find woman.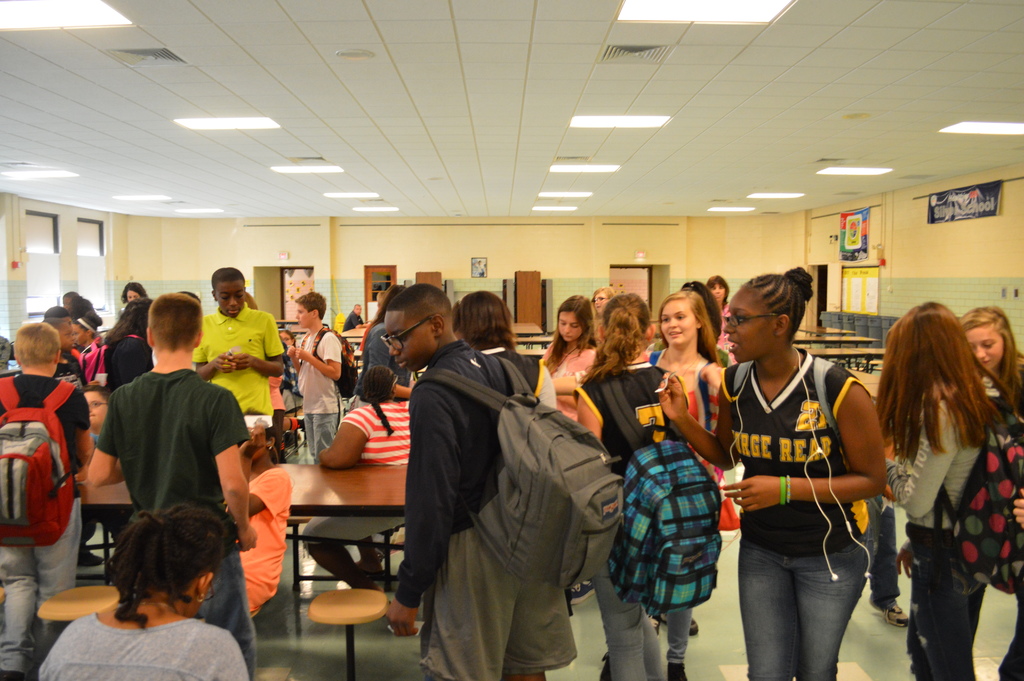
bbox=[535, 291, 601, 419].
